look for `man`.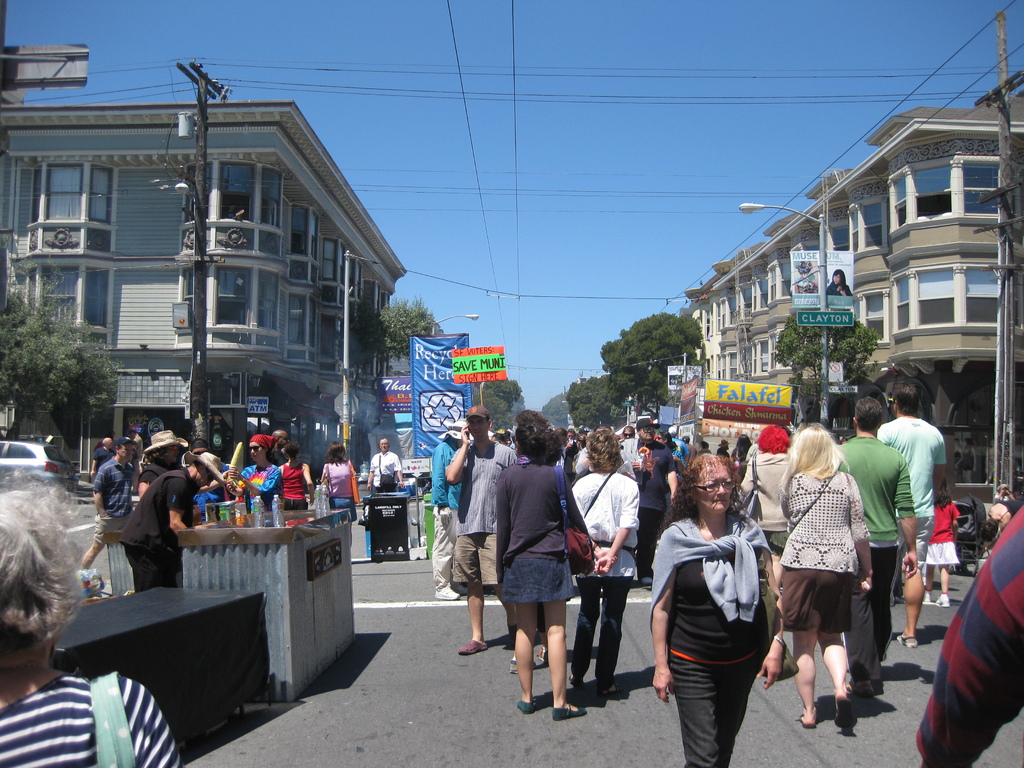
Found: x1=91 y1=435 x2=150 y2=493.
